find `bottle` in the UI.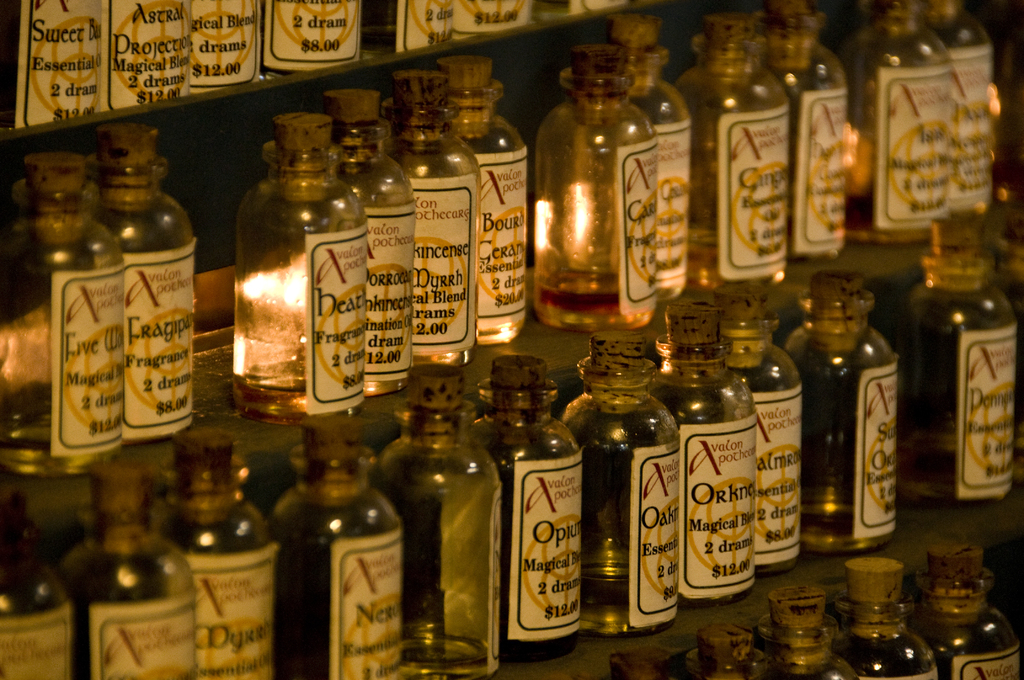
UI element at bbox=[781, 280, 902, 552].
